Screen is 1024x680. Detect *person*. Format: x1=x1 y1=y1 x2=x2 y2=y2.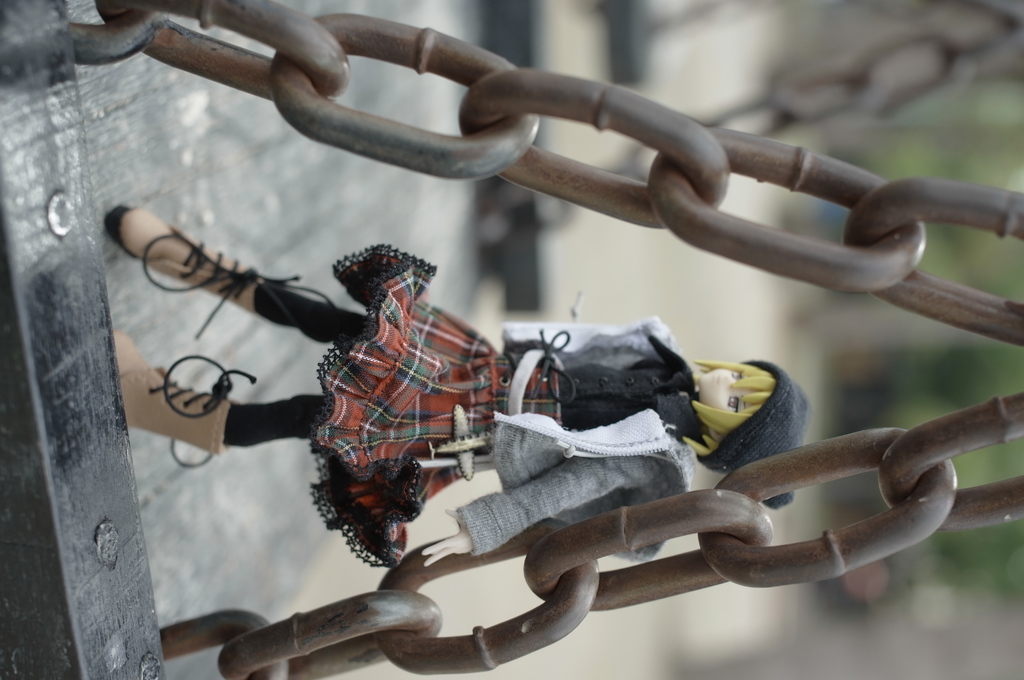
x1=111 y1=271 x2=815 y2=574.
